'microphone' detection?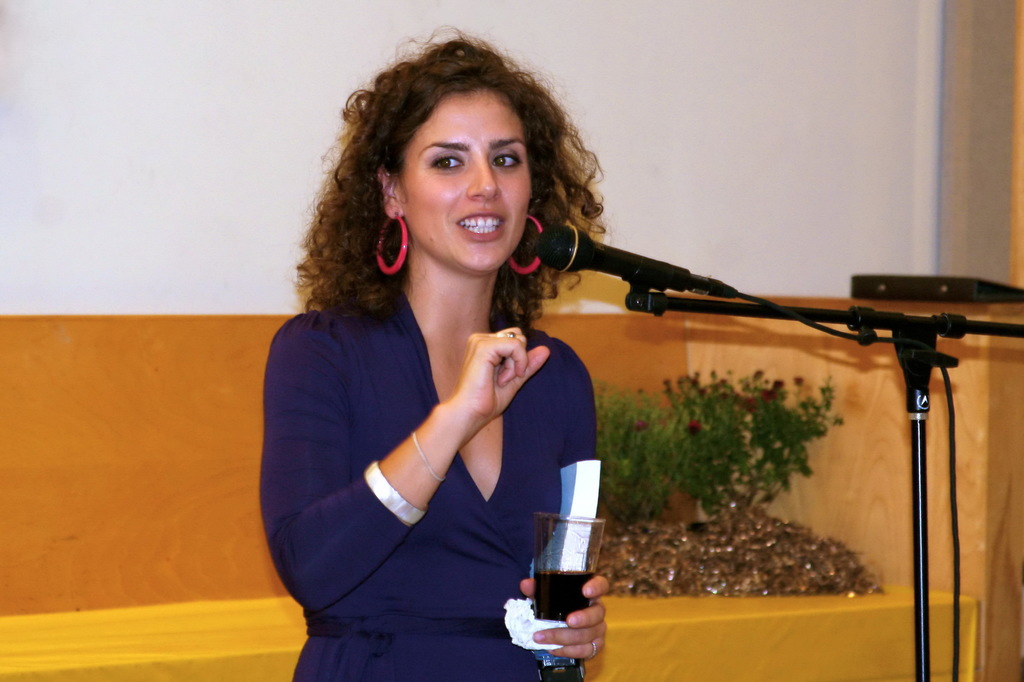
box(515, 213, 765, 313)
